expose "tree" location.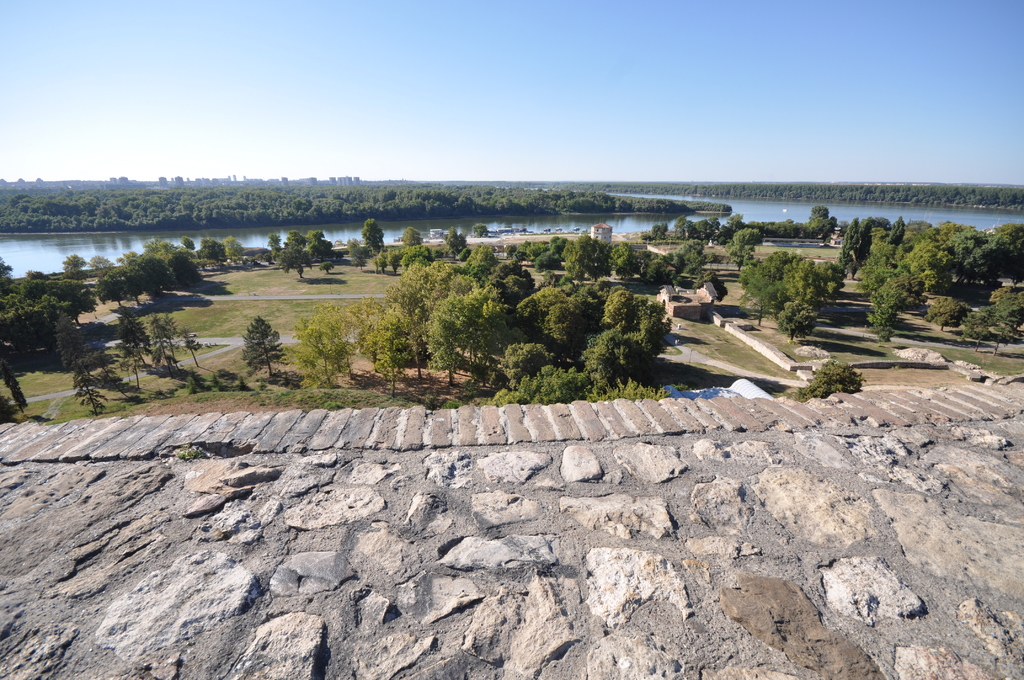
Exposed at [217,236,242,270].
